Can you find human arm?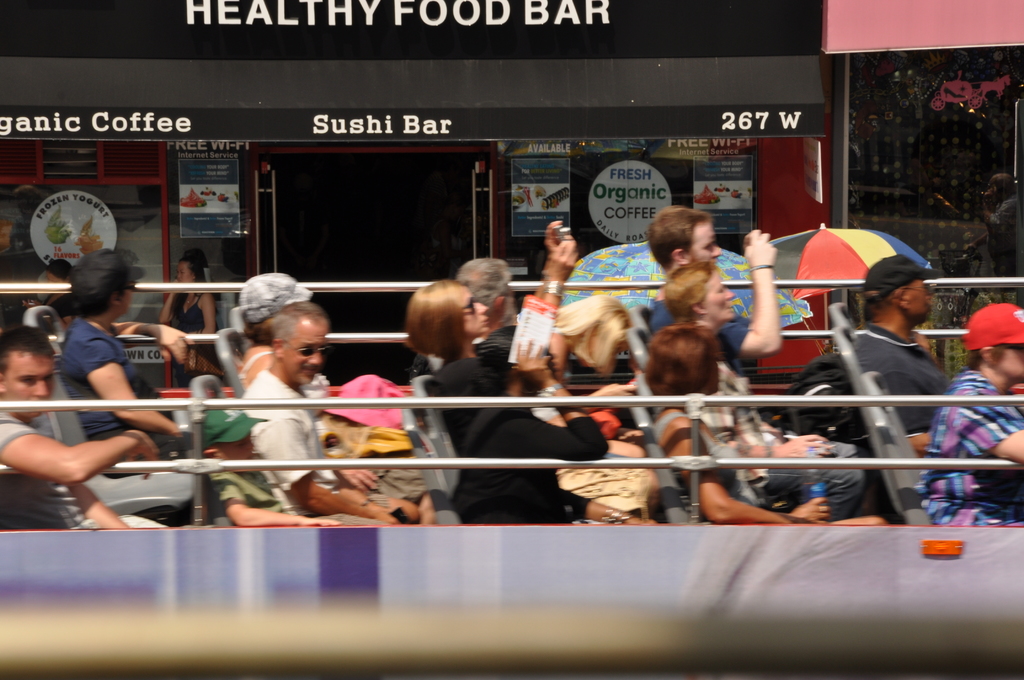
Yes, bounding box: (x1=892, y1=371, x2=934, y2=455).
